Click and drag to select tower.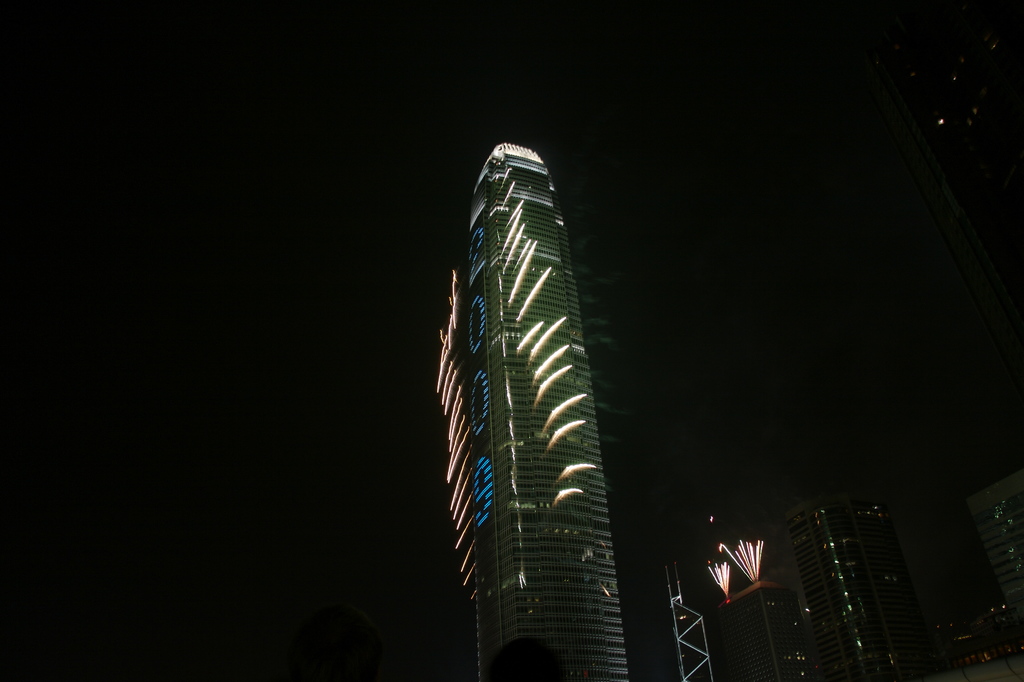
Selection: pyautogui.locateOnScreen(708, 587, 803, 681).
